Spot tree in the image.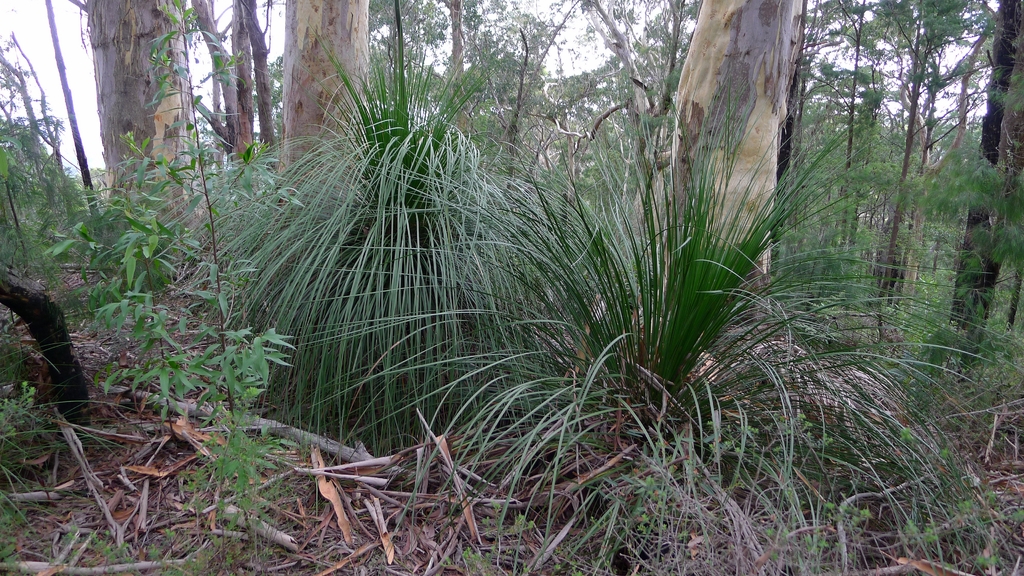
tree found at pyautogui.locateOnScreen(808, 0, 877, 306).
